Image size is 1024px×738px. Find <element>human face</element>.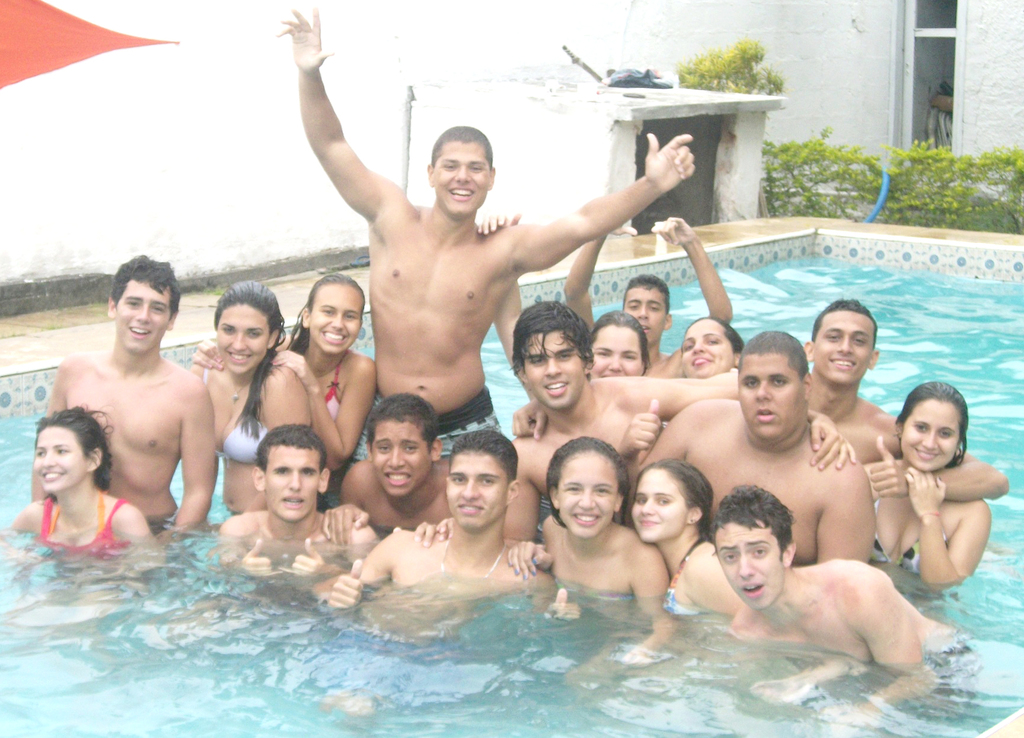
box(304, 284, 363, 358).
